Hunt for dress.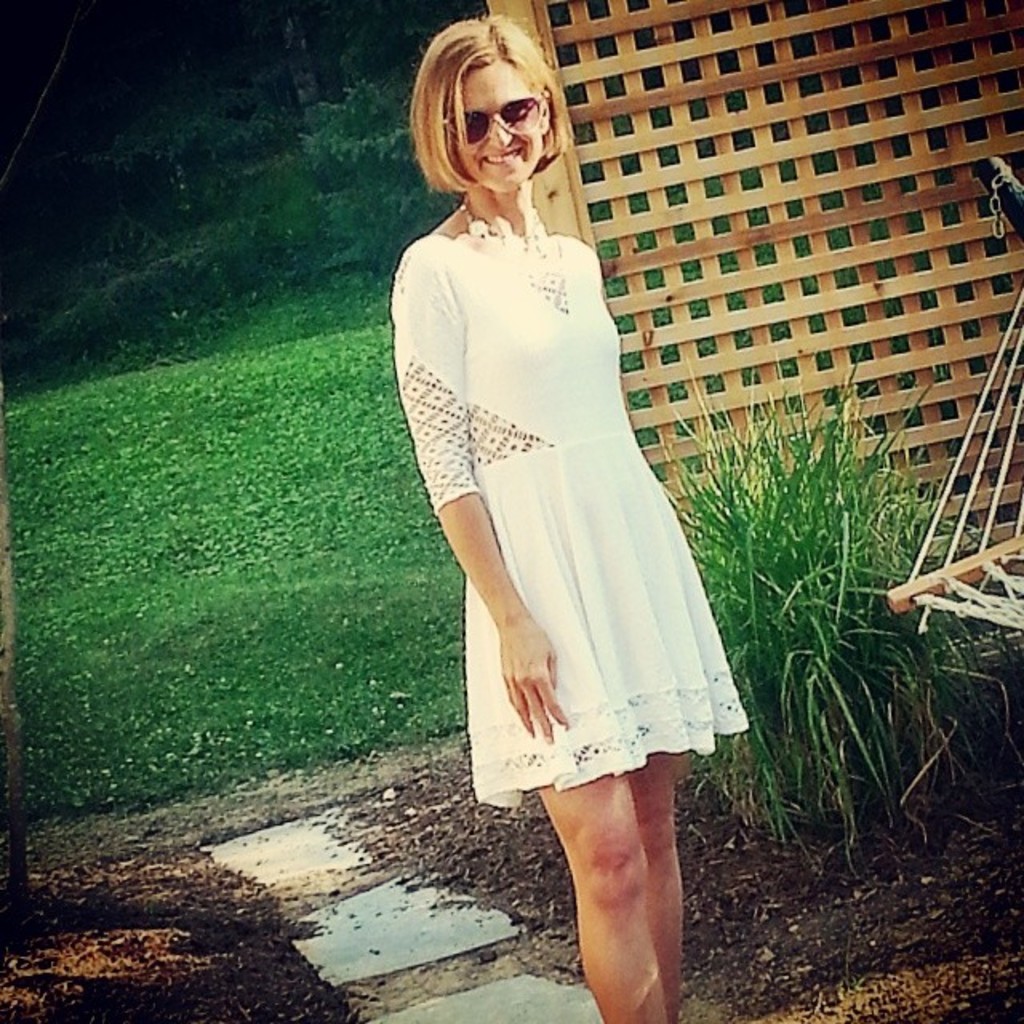
Hunted down at <box>386,237,742,806</box>.
